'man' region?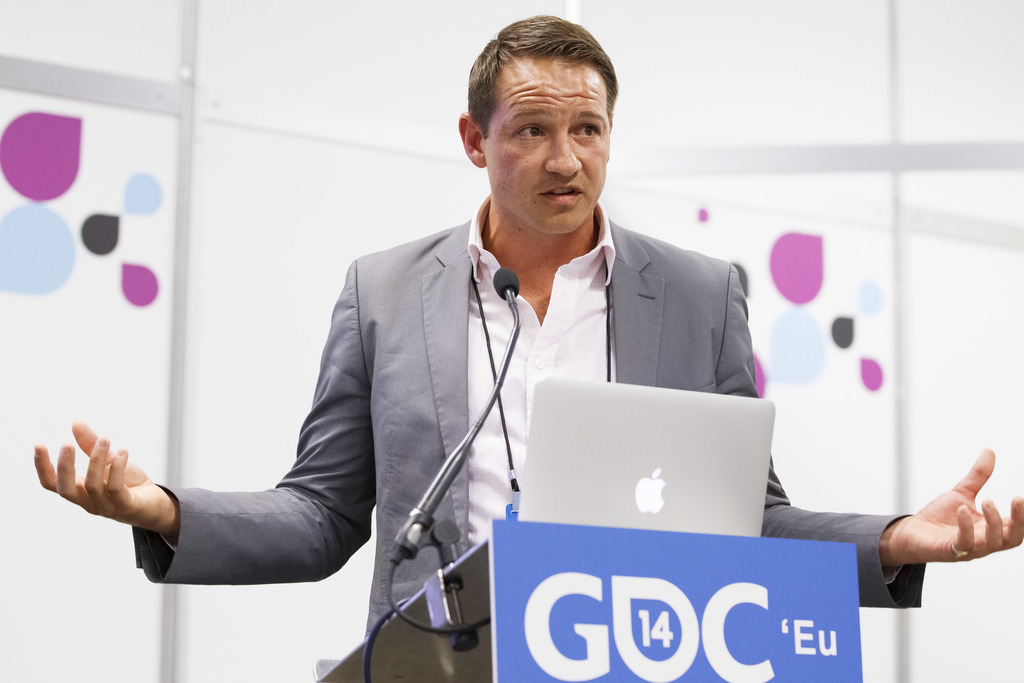
<box>34,18,1023,640</box>
